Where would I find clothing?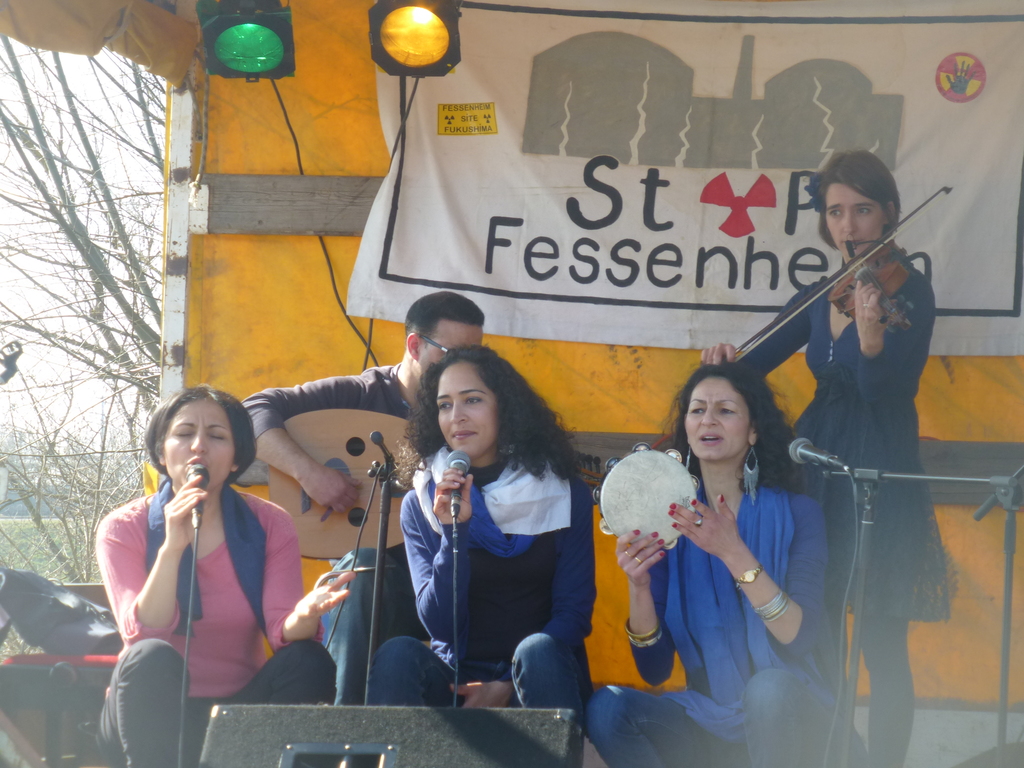
At select_region(237, 372, 441, 684).
